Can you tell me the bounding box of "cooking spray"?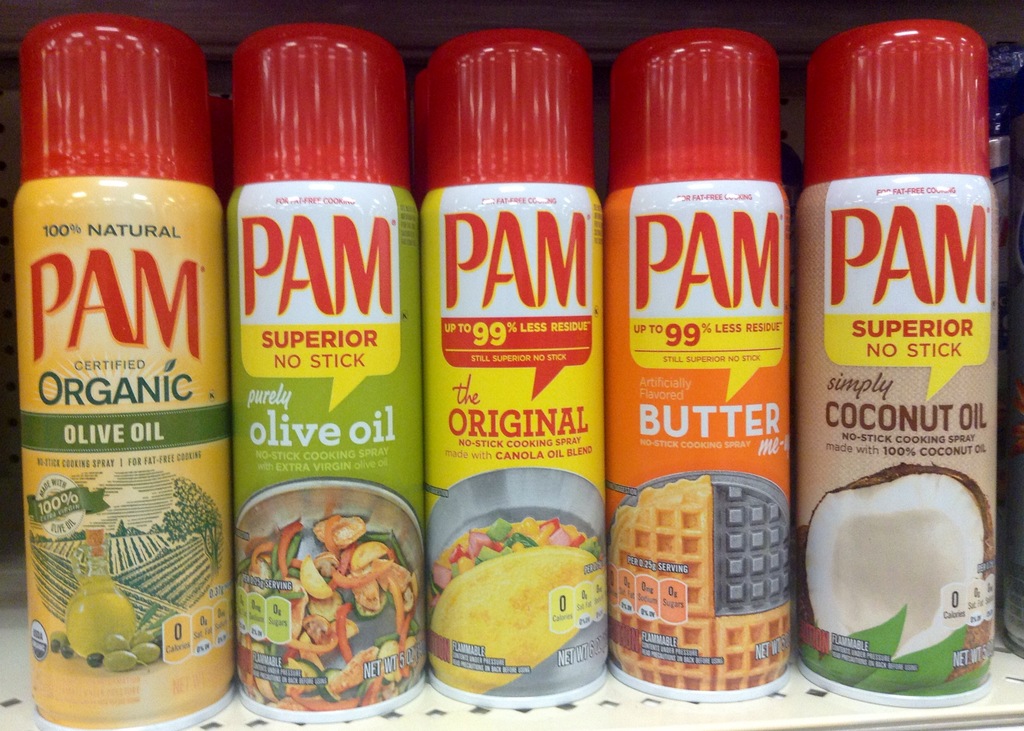
<box>230,21,430,727</box>.
